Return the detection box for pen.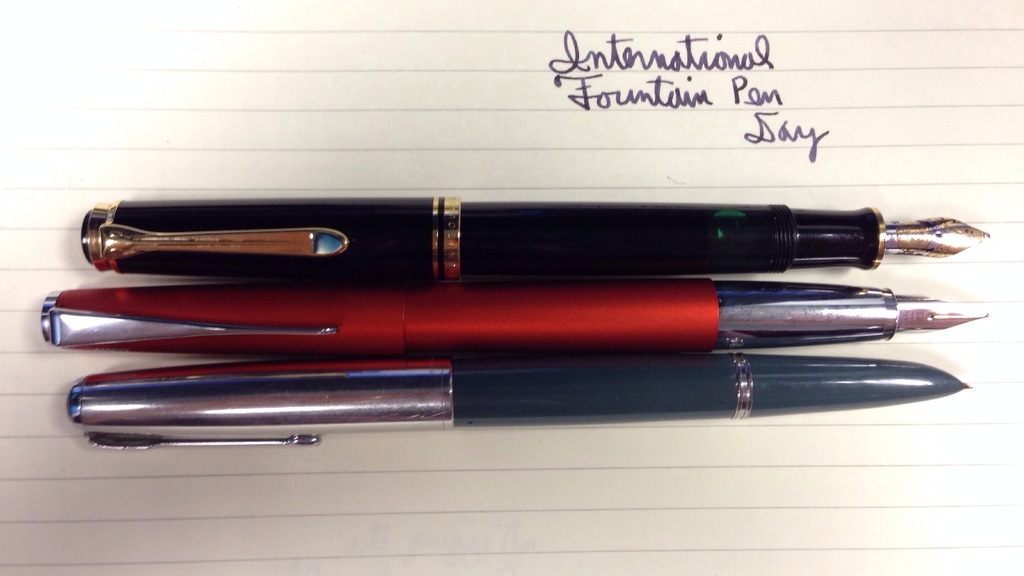
left=63, top=348, right=981, bottom=450.
